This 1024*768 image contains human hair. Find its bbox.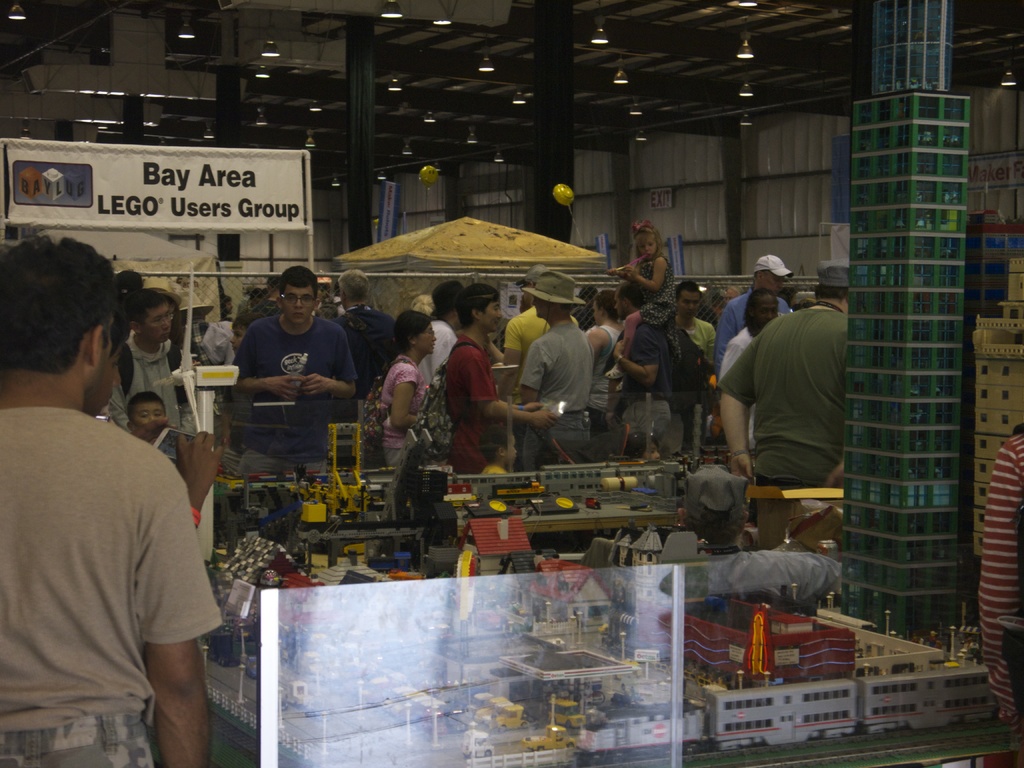
{"x1": 454, "y1": 283, "x2": 500, "y2": 330}.
